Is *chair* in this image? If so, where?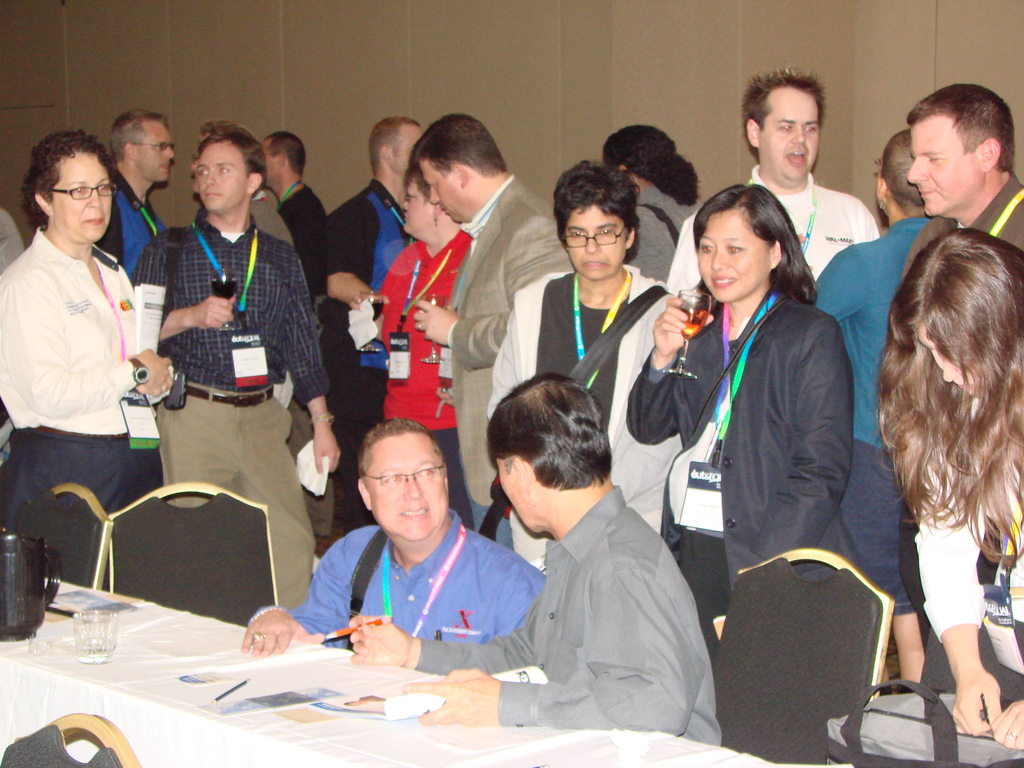
Yes, at (x1=0, y1=713, x2=137, y2=767).
